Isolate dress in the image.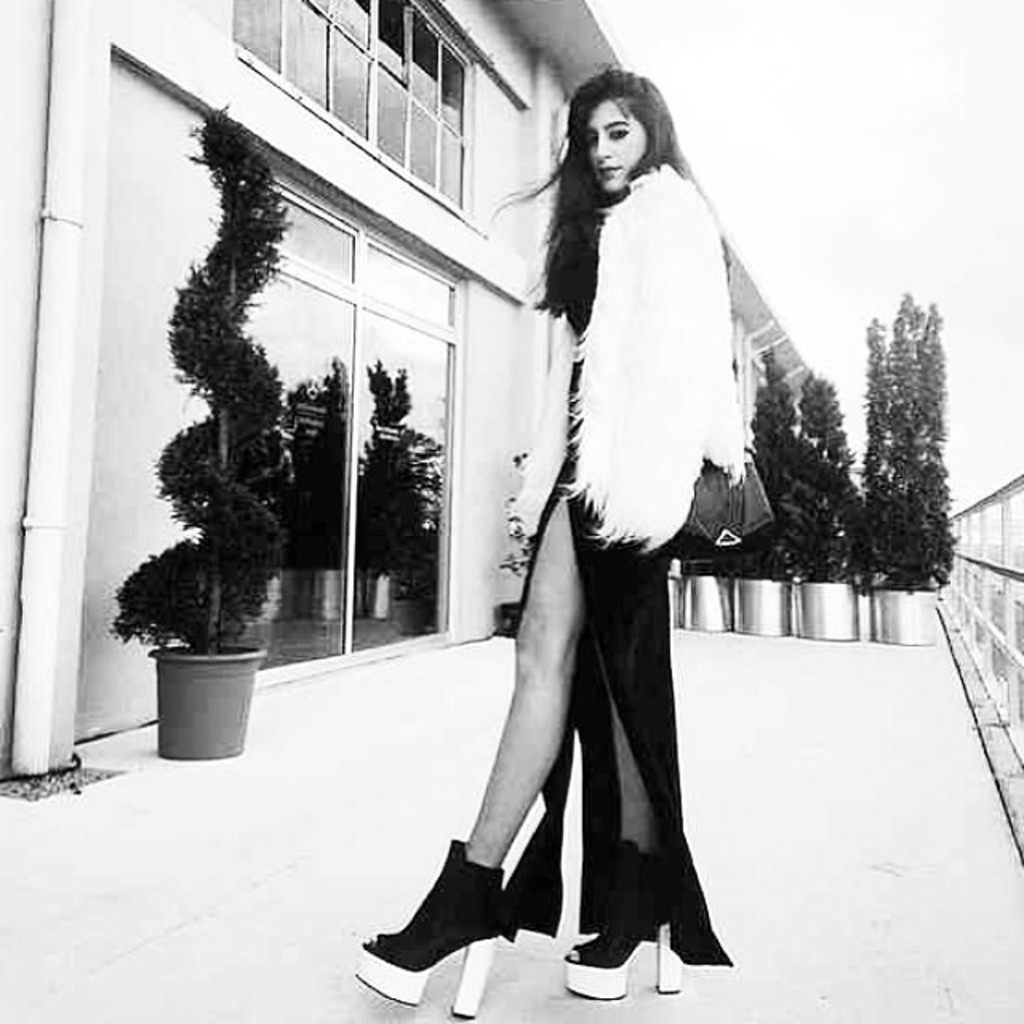
Isolated region: l=493, t=162, r=776, b=968.
